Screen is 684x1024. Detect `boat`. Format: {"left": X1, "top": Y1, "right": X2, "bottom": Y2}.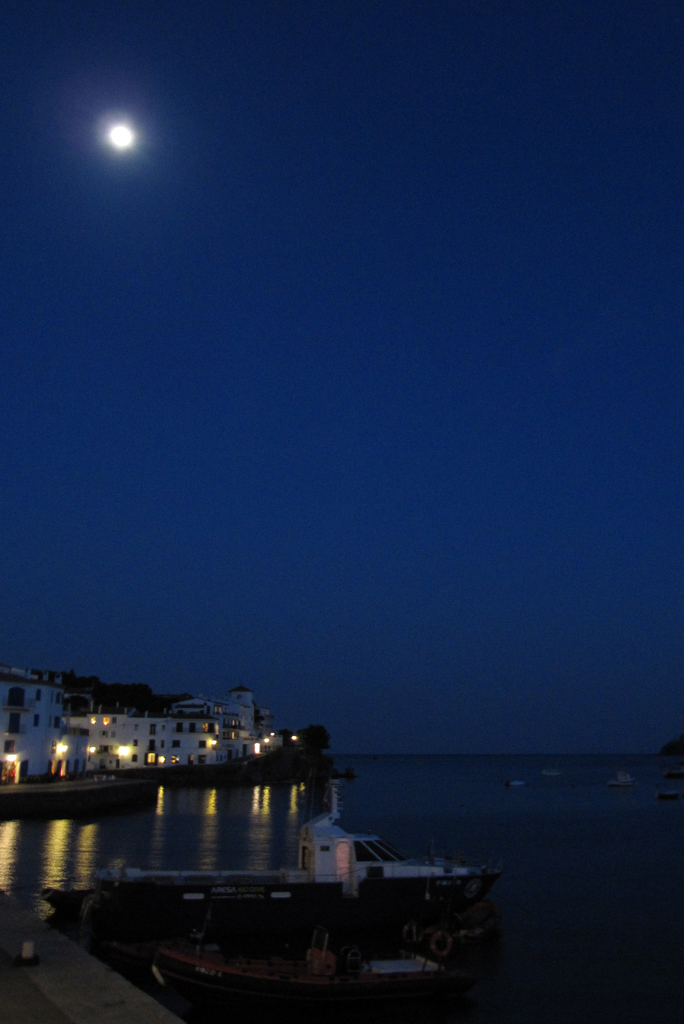
{"left": 139, "top": 931, "right": 503, "bottom": 1014}.
